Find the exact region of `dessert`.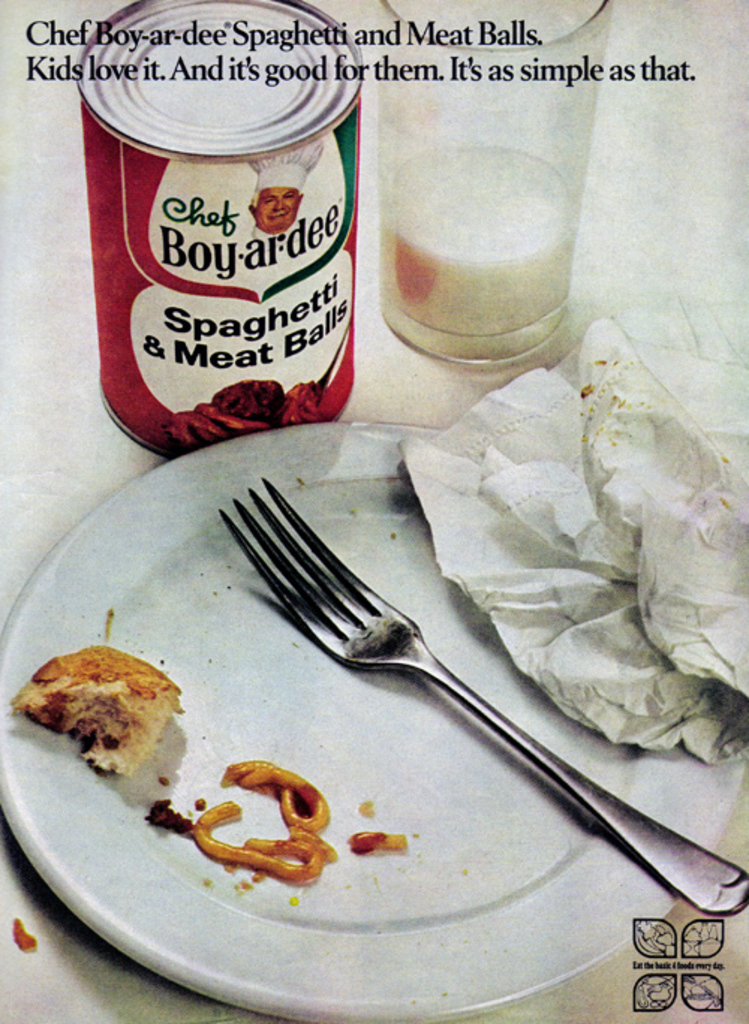
Exact region: bbox(10, 639, 204, 765).
